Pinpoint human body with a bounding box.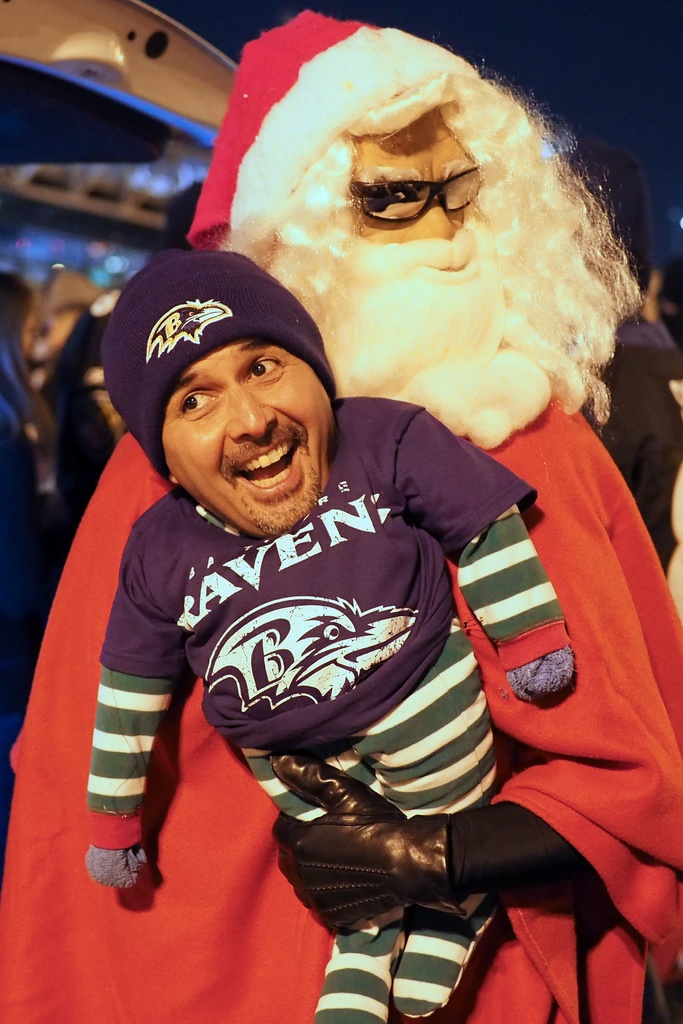
pyautogui.locateOnScreen(6, 0, 682, 1018).
